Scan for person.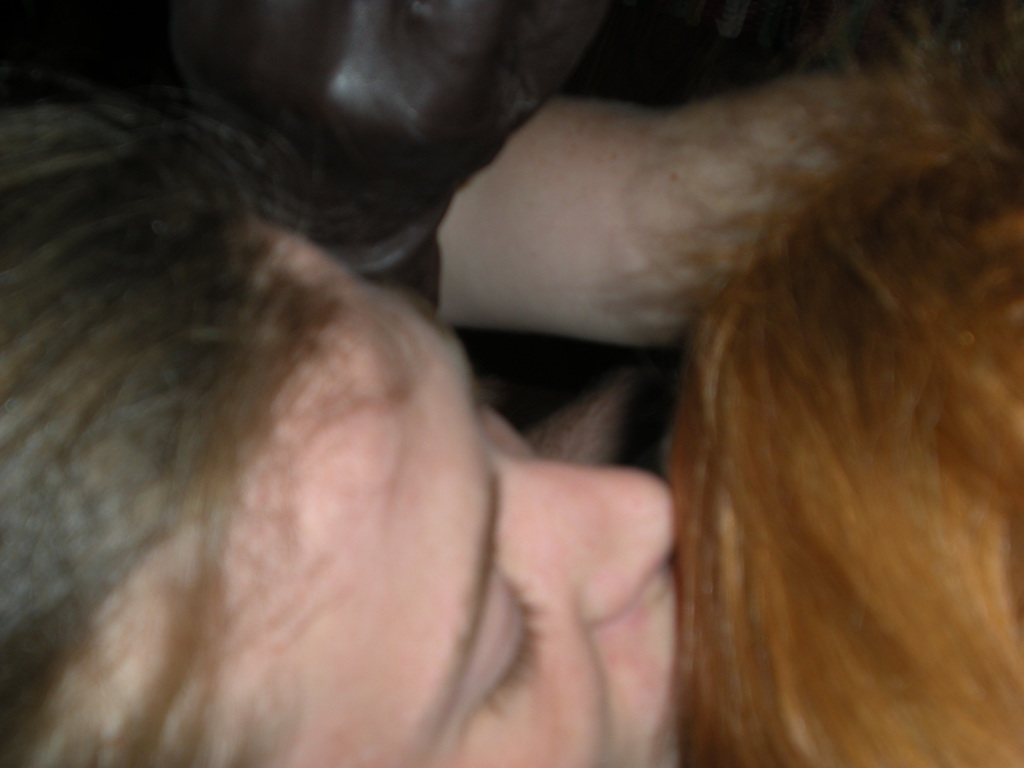
Scan result: (664, 6, 1023, 767).
